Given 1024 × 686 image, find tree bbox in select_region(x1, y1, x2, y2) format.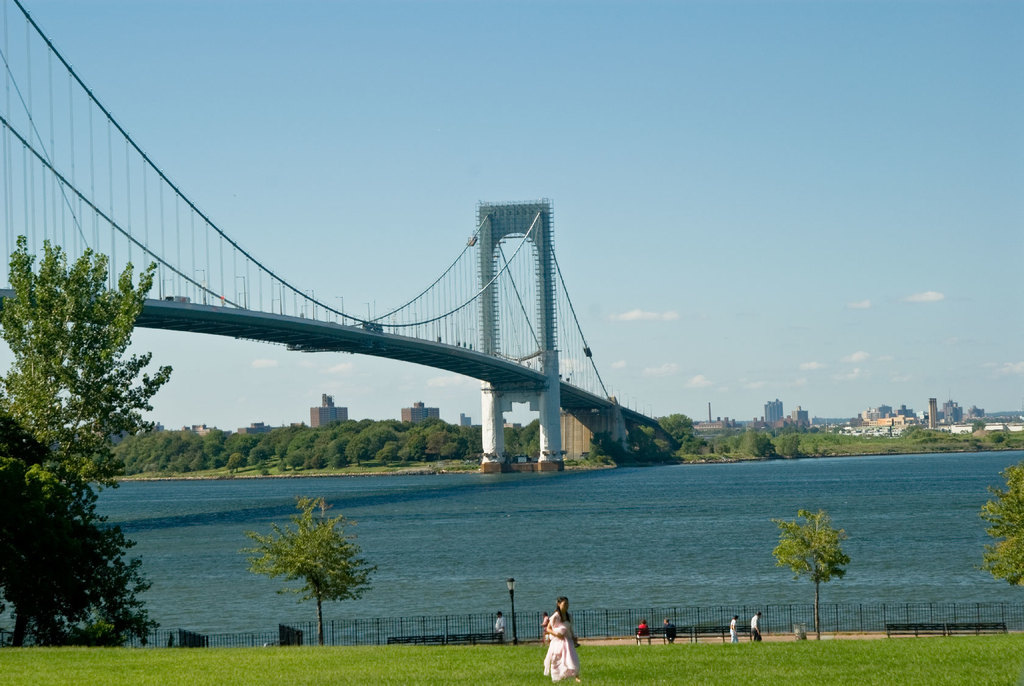
select_region(769, 498, 861, 642).
